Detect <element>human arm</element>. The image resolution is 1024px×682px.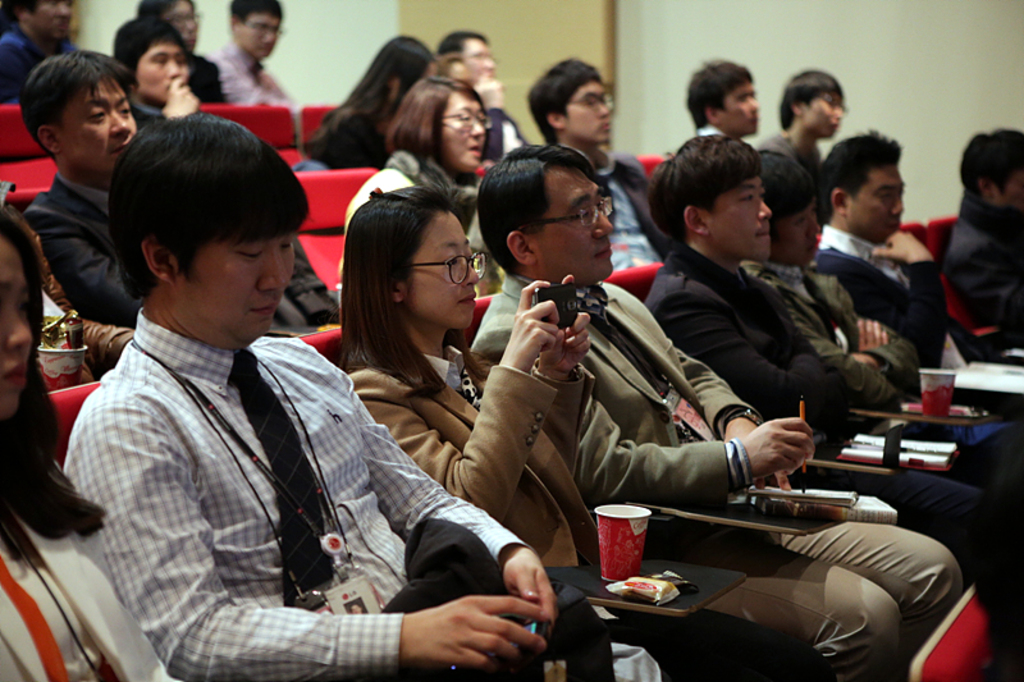
region(358, 275, 559, 523).
